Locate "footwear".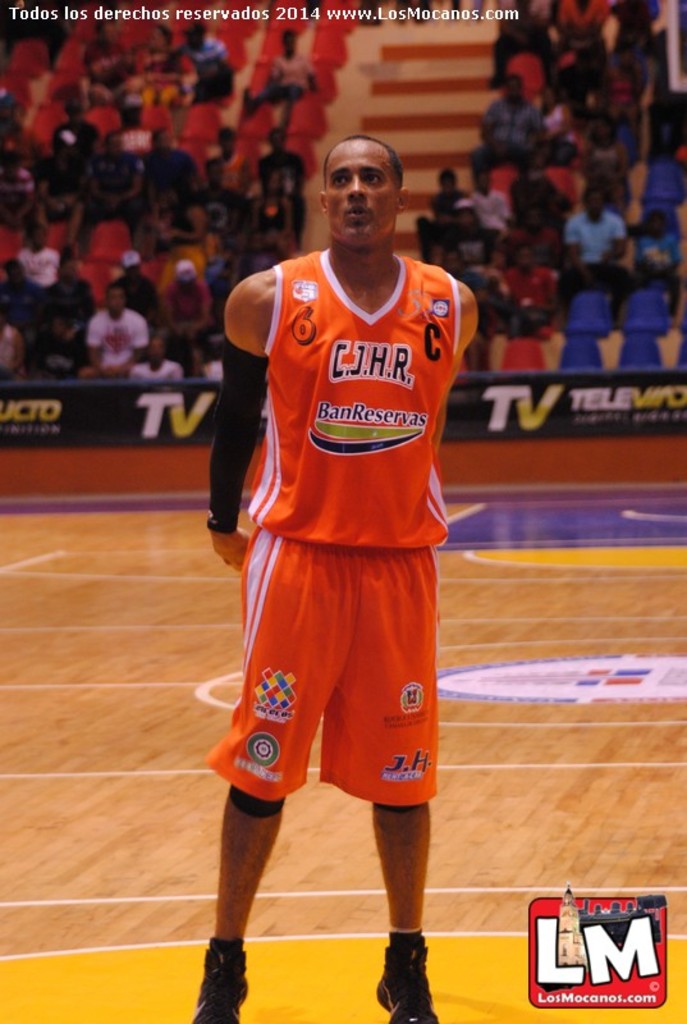
Bounding box: 189 941 249 1023.
